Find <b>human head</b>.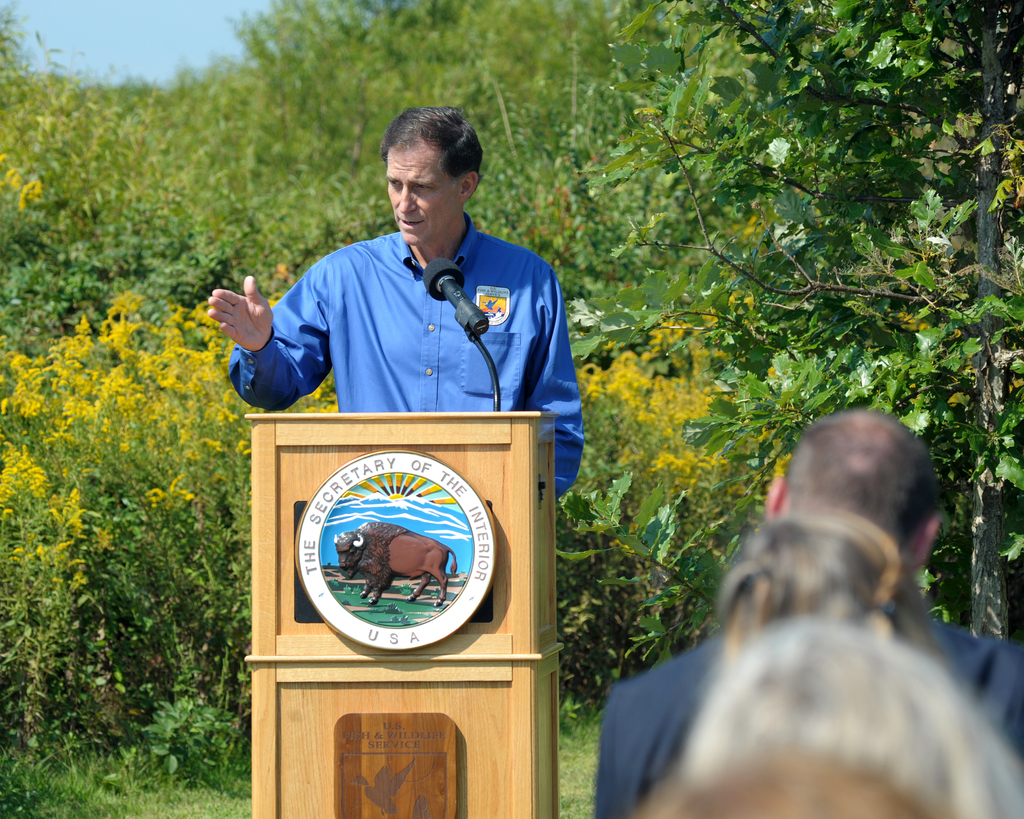
bbox=[673, 614, 1023, 818].
